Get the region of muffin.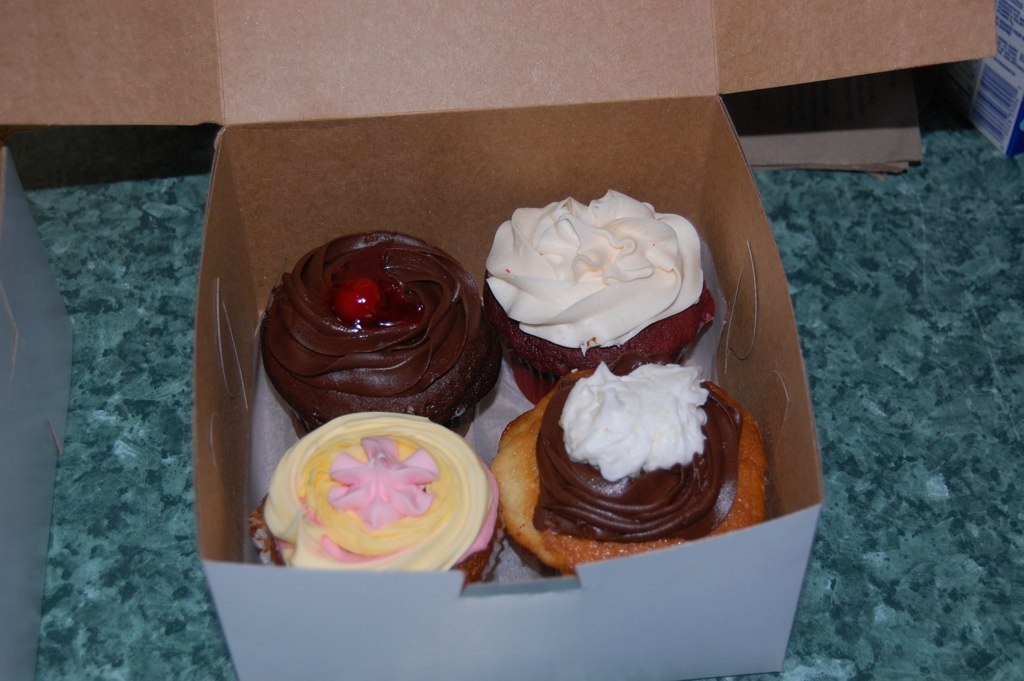
locate(276, 245, 532, 433).
